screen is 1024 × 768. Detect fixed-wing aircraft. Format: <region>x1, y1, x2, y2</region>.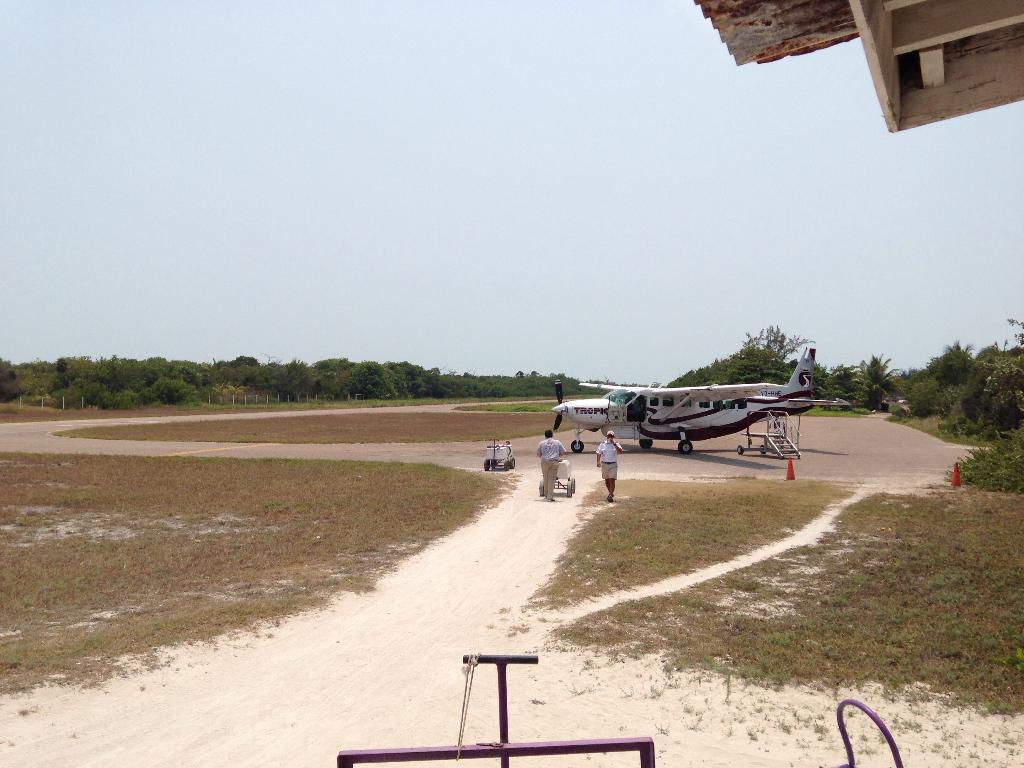
<region>518, 366, 830, 478</region>.
